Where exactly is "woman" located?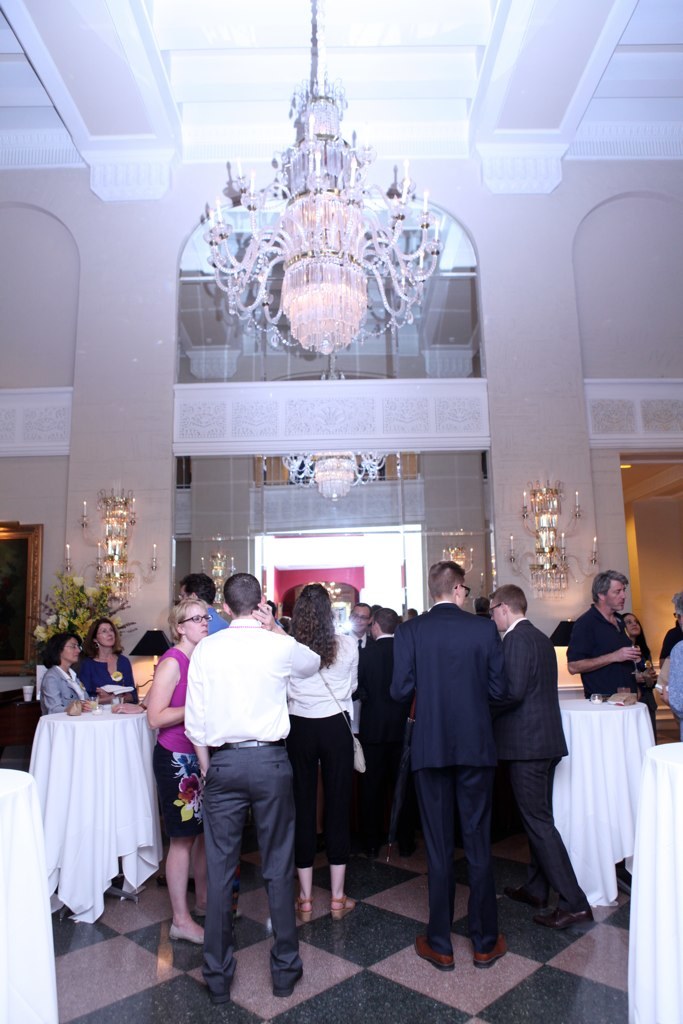
Its bounding box is [64,623,144,701].
